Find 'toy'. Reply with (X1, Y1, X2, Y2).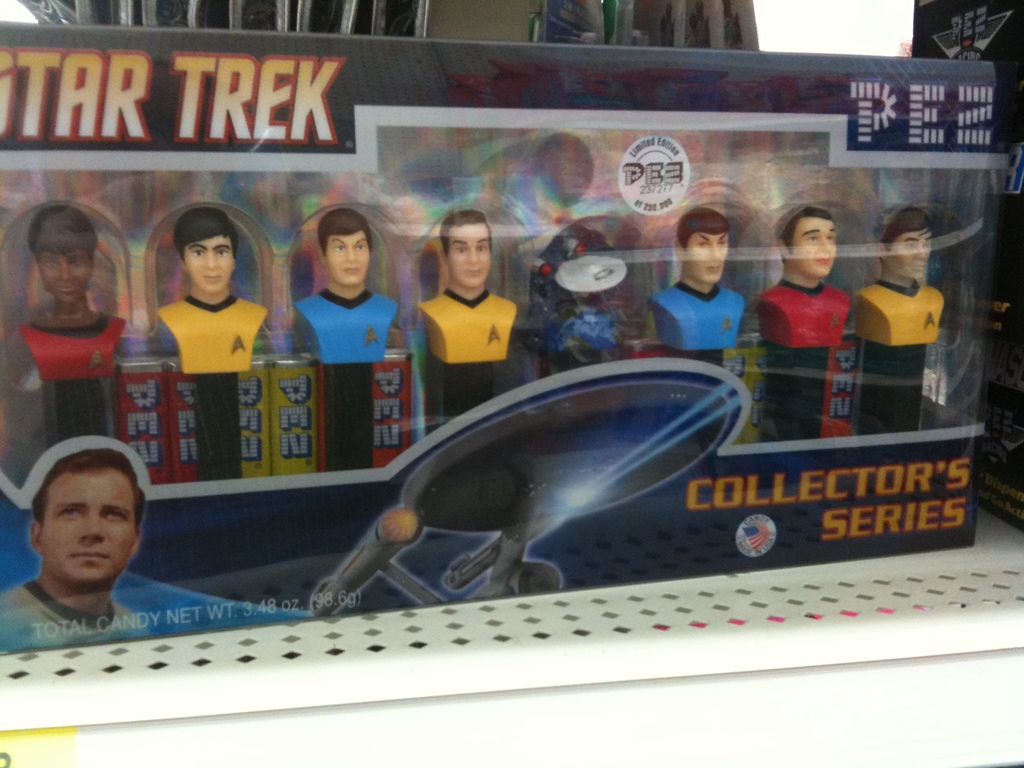
(284, 204, 411, 468).
